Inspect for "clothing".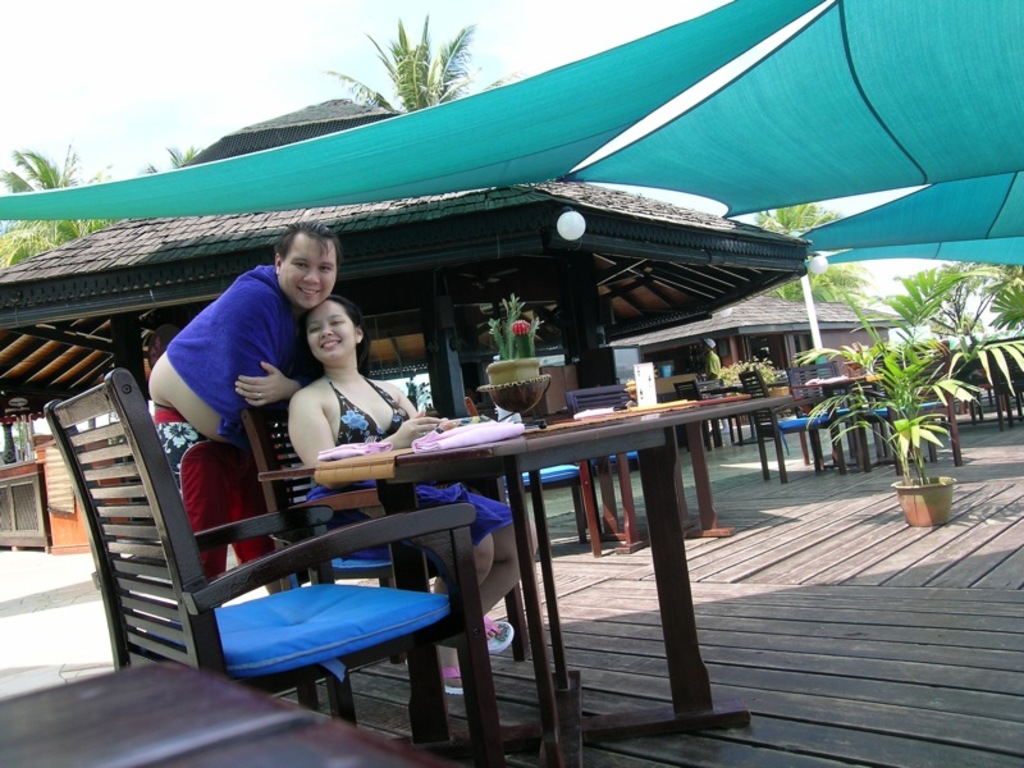
Inspection: bbox=[302, 385, 515, 567].
